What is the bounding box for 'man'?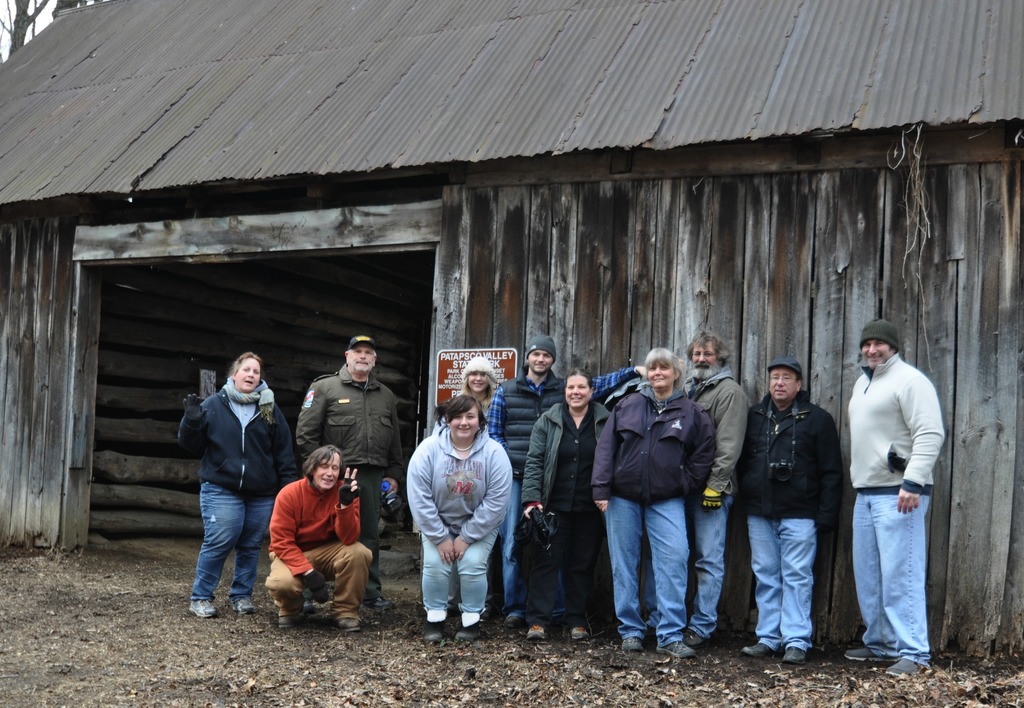
<region>263, 444, 373, 631</region>.
